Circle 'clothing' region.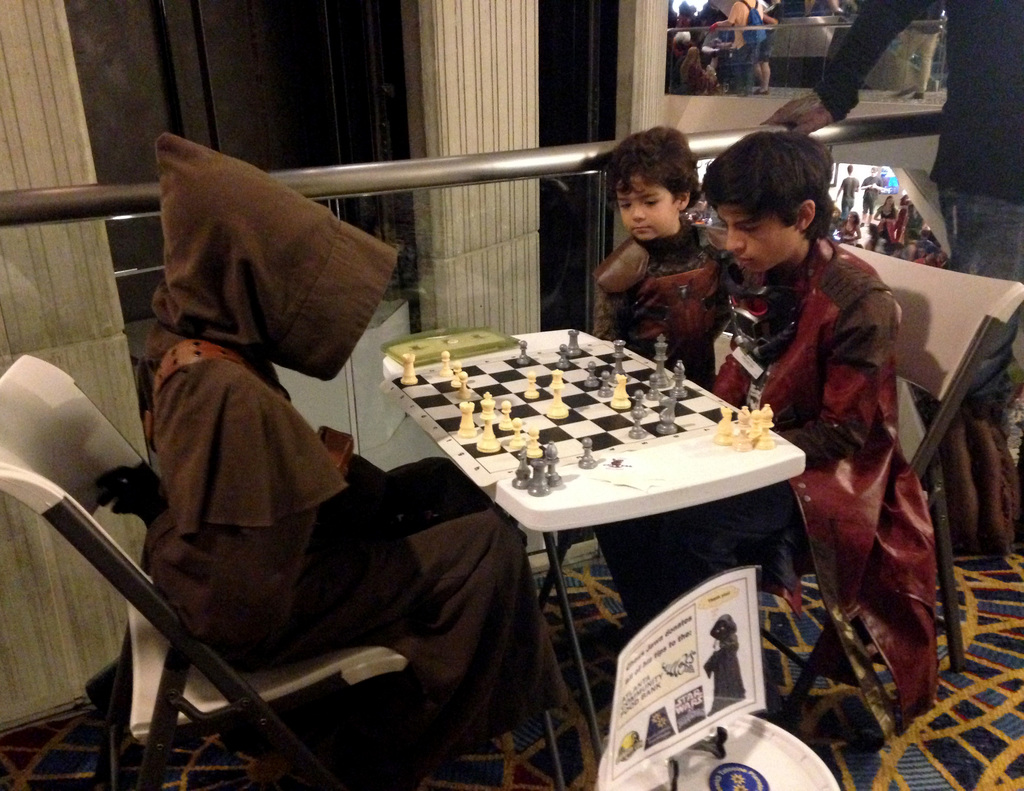
Region: <box>694,244,961,733</box>.
